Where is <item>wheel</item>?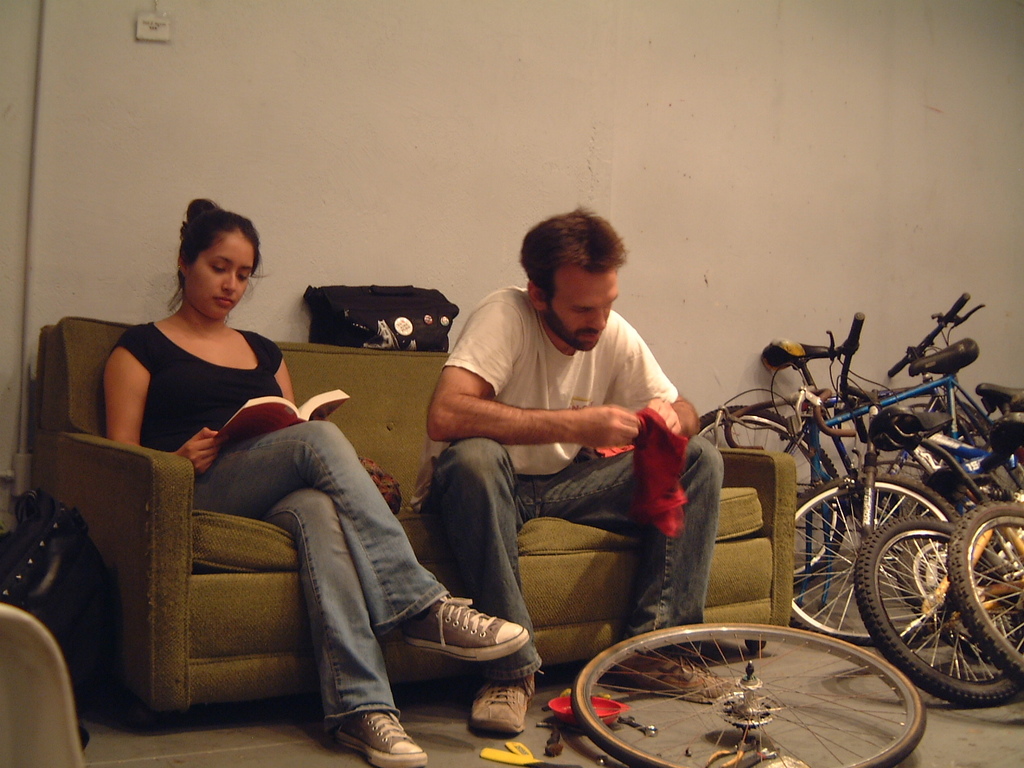
(950,500,1023,688).
